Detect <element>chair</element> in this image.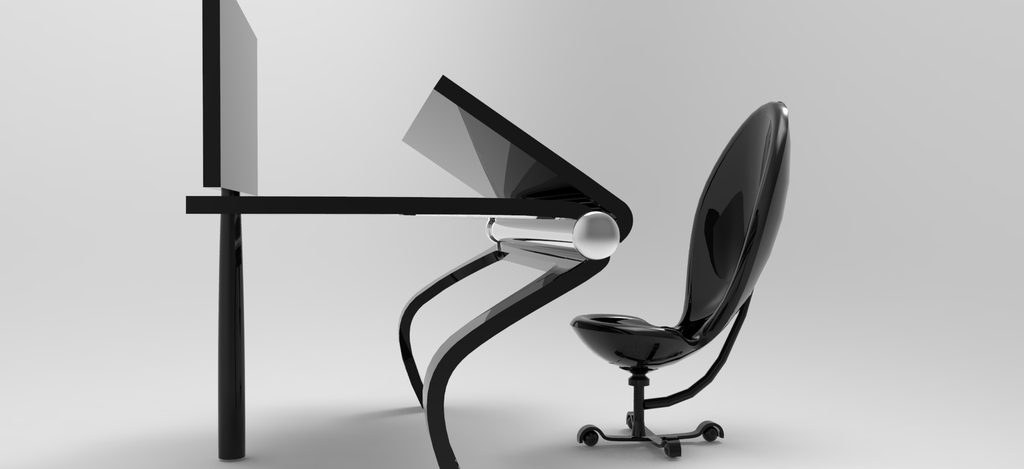
Detection: (516,113,785,456).
